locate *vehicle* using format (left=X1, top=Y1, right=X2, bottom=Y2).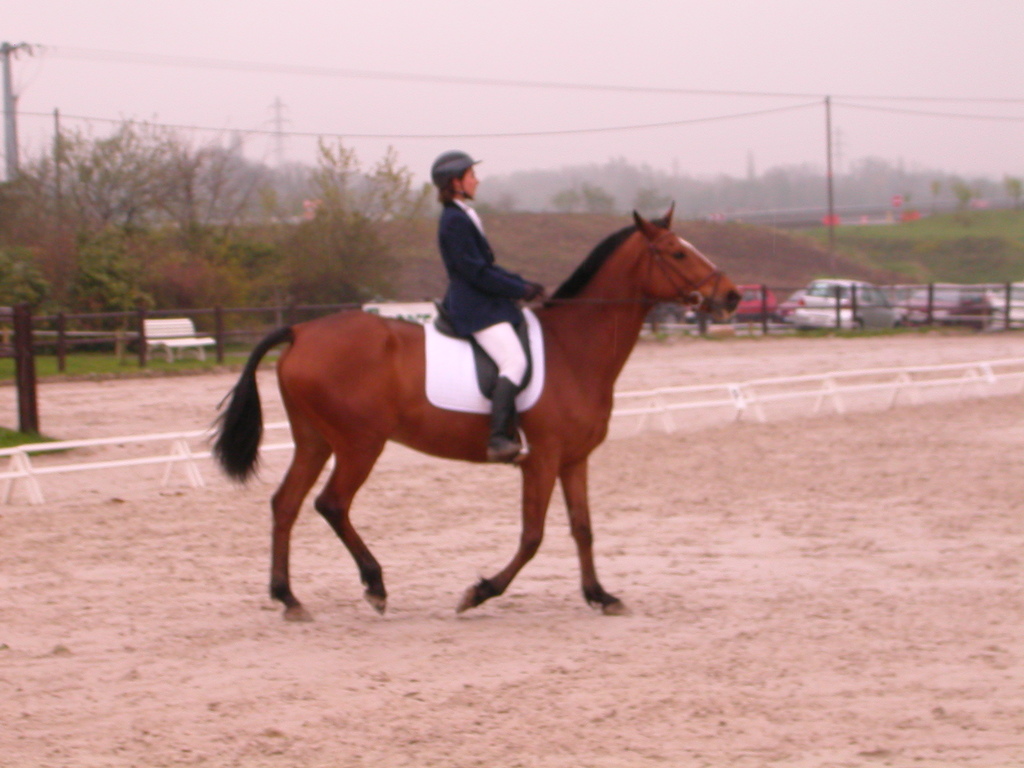
(left=904, top=274, right=1001, bottom=320).
